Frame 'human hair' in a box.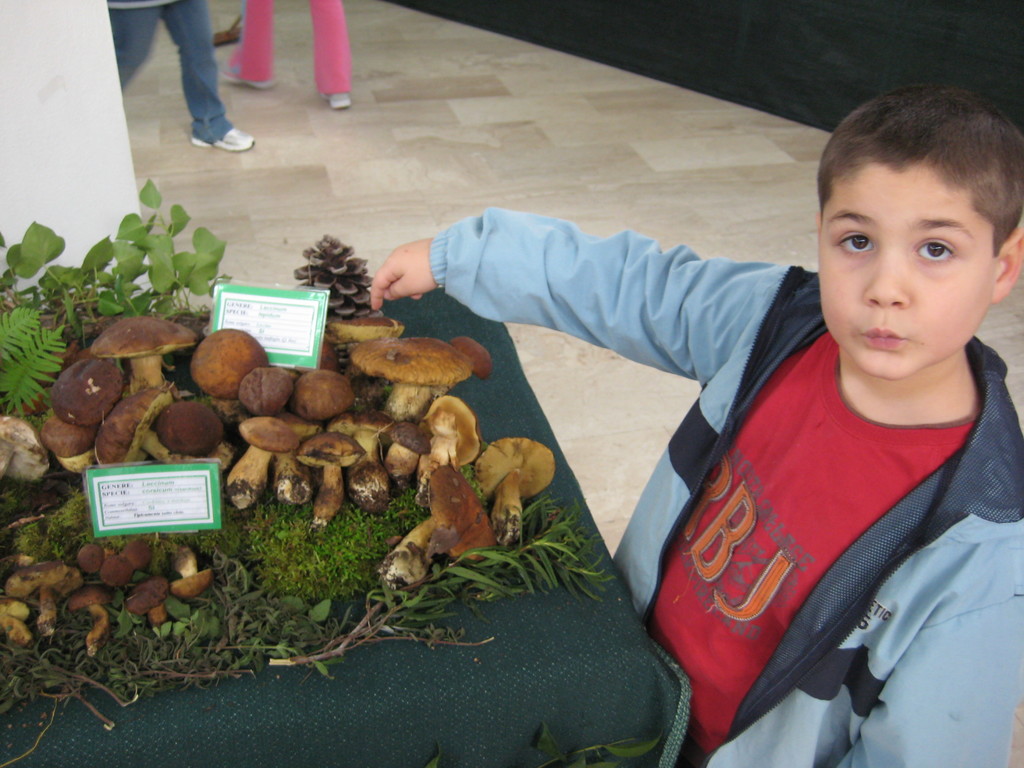
region(816, 76, 1012, 323).
